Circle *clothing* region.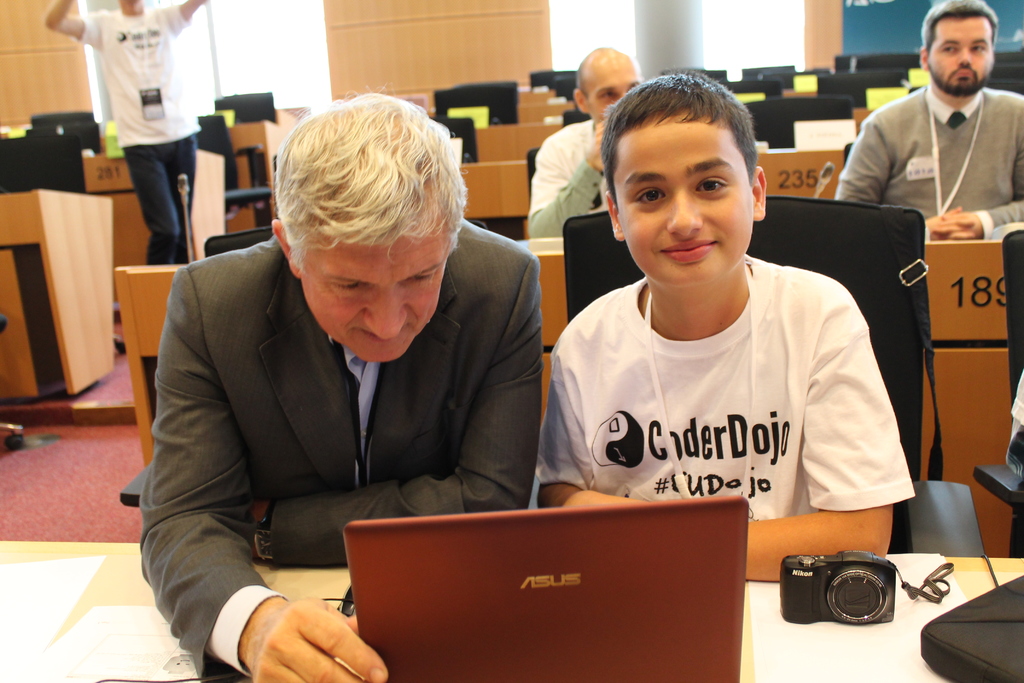
Region: l=130, t=225, r=561, b=682.
